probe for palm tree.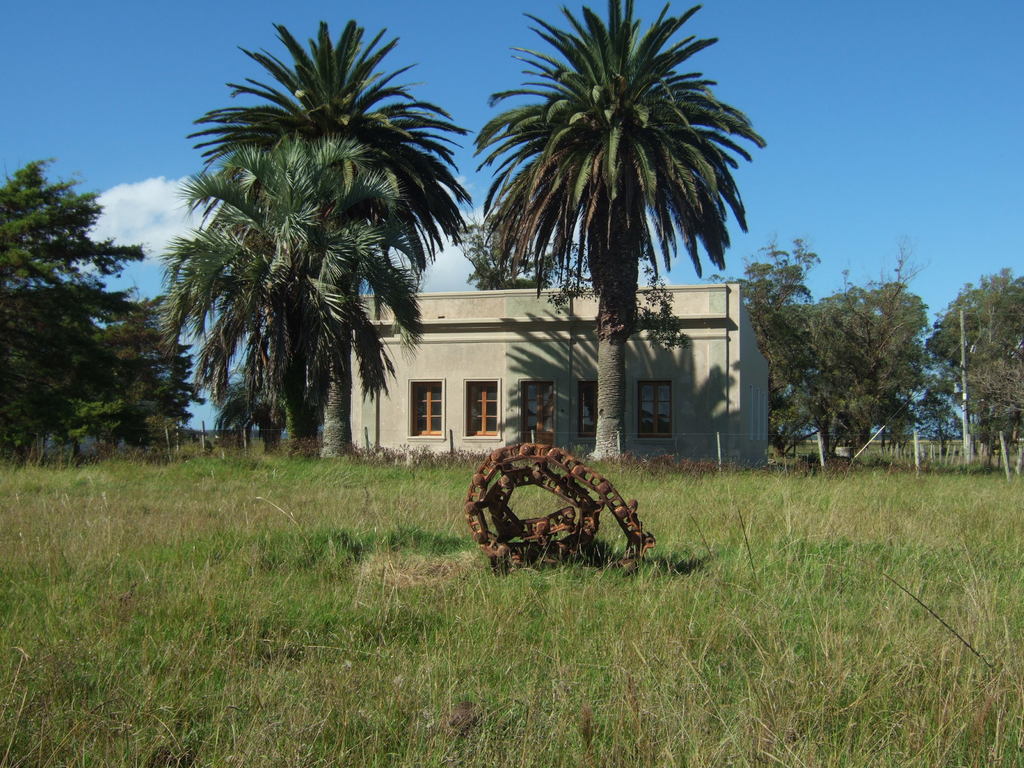
Probe result: x1=0 y1=155 x2=148 y2=470.
